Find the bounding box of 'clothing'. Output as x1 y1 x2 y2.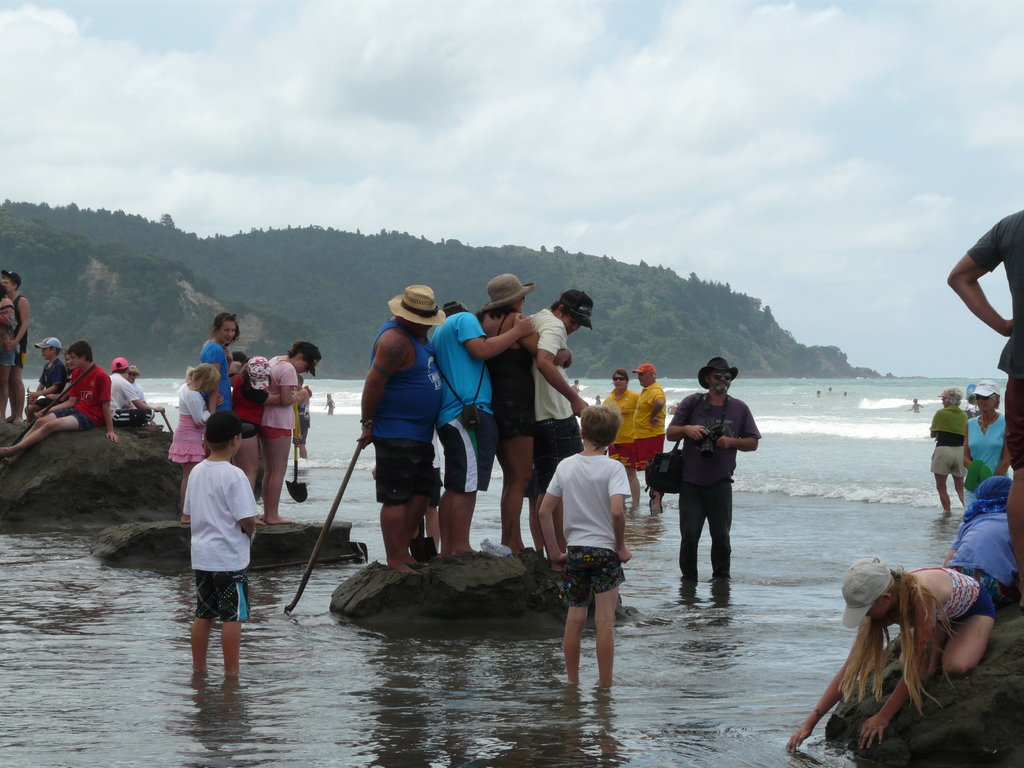
676 398 760 600.
